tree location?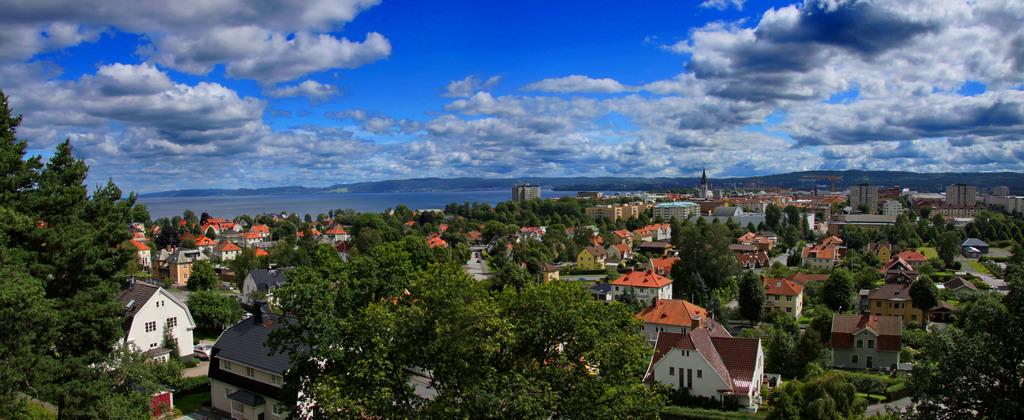
bbox=[772, 261, 791, 274]
